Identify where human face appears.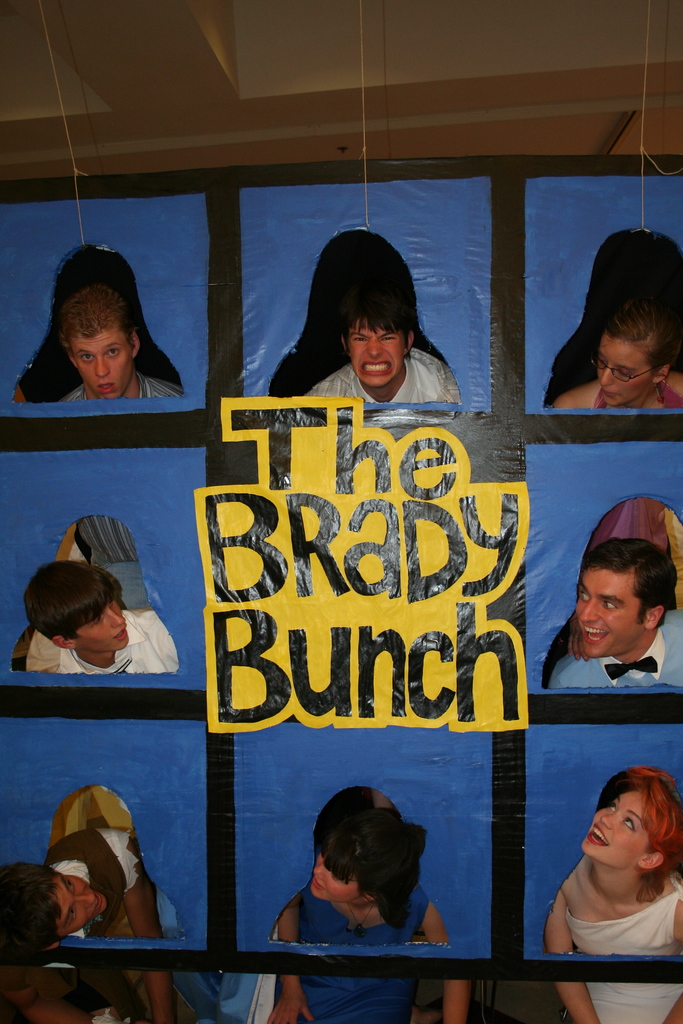
Appears at [left=312, top=838, right=365, bottom=907].
